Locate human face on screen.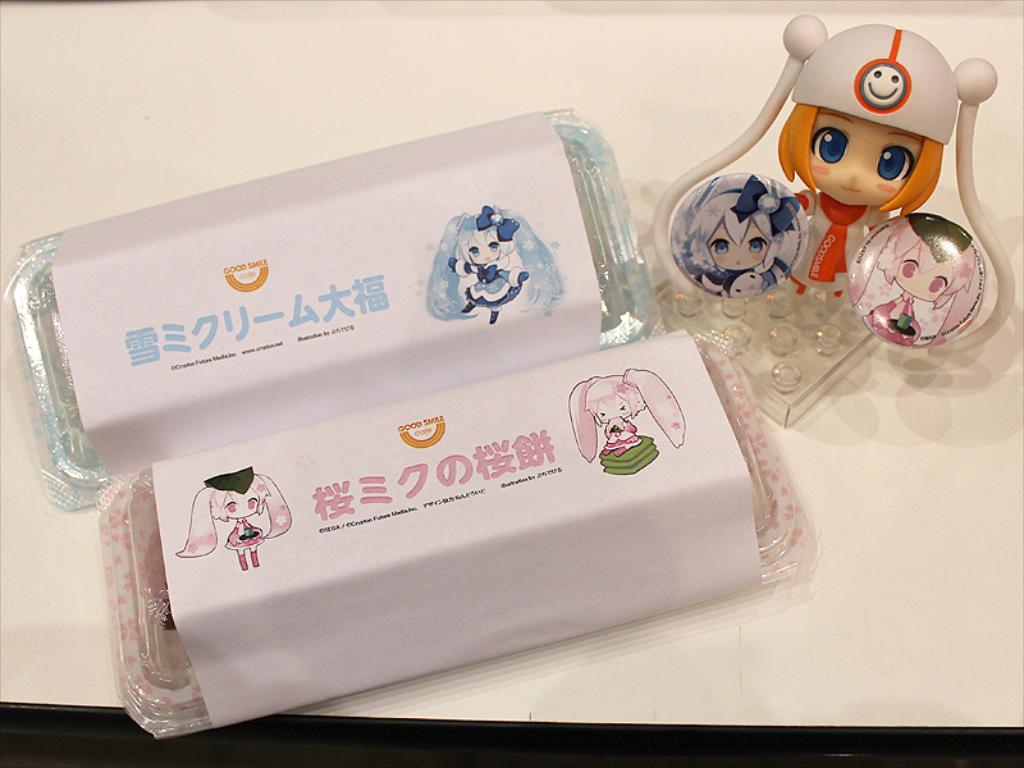
On screen at [x1=808, y1=118, x2=932, y2=204].
